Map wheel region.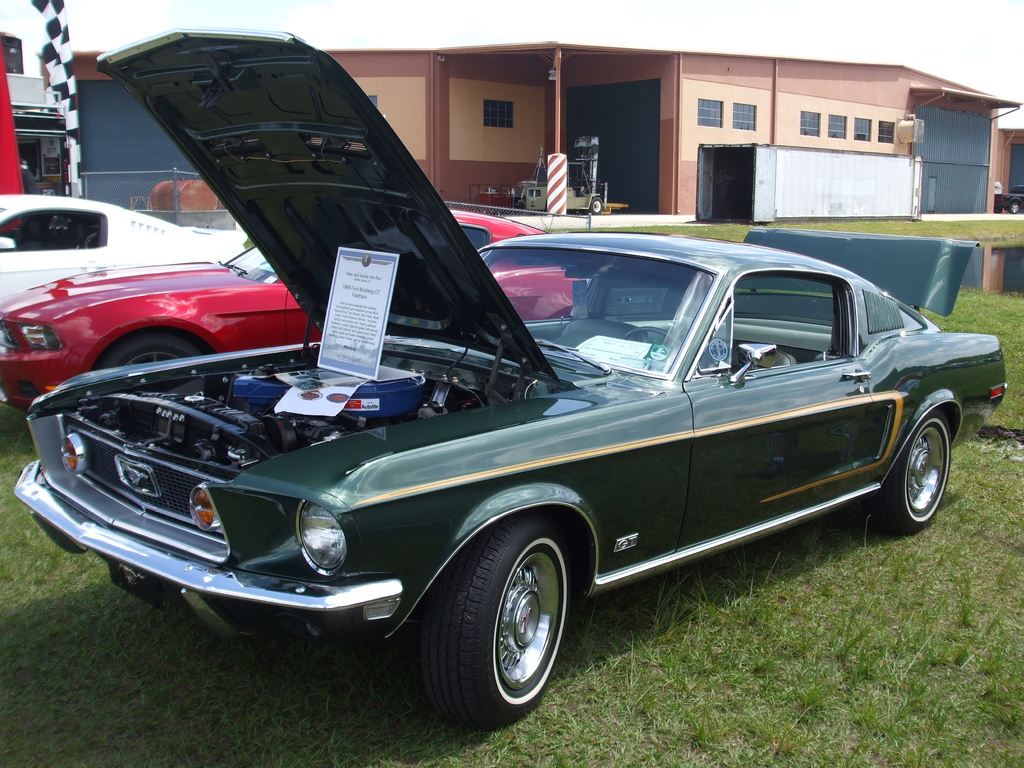
Mapped to bbox(583, 197, 605, 216).
